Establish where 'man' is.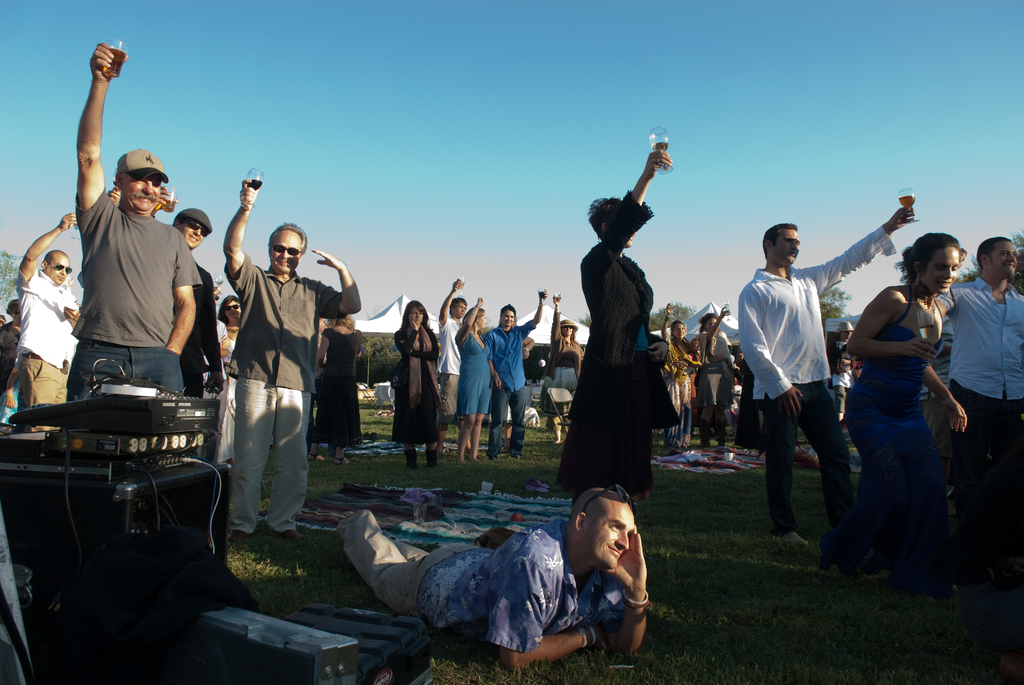
Established at x1=334 y1=492 x2=649 y2=667.
